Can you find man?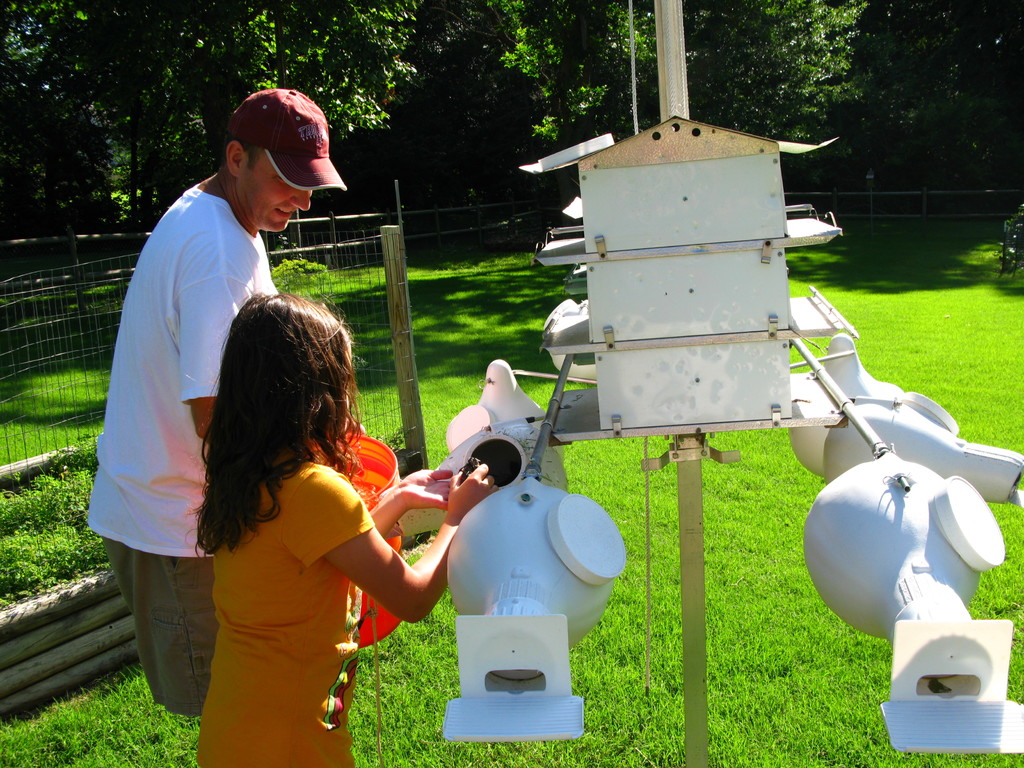
Yes, bounding box: [93, 97, 293, 689].
